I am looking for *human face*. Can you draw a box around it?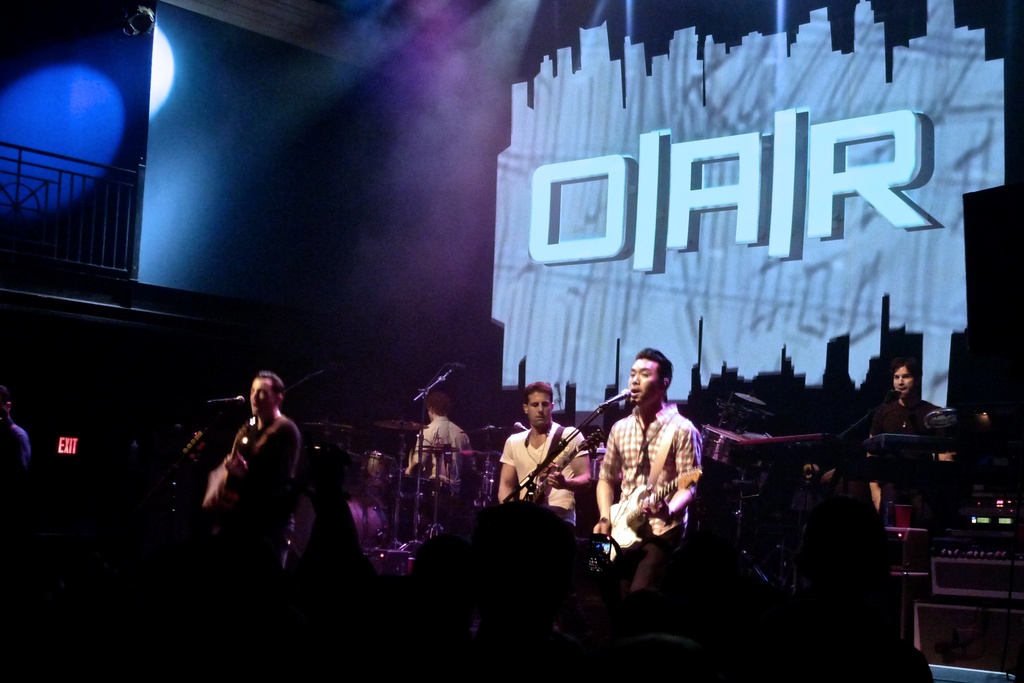
Sure, the bounding box is x1=253, y1=377, x2=276, y2=416.
